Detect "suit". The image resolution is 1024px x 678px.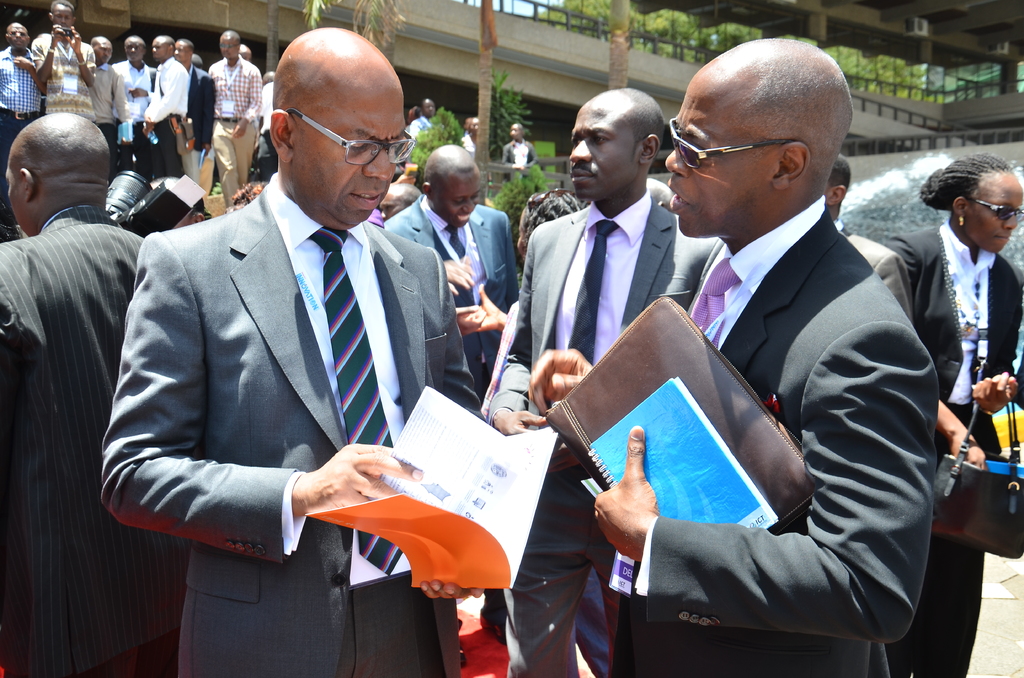
(835,221,913,323).
